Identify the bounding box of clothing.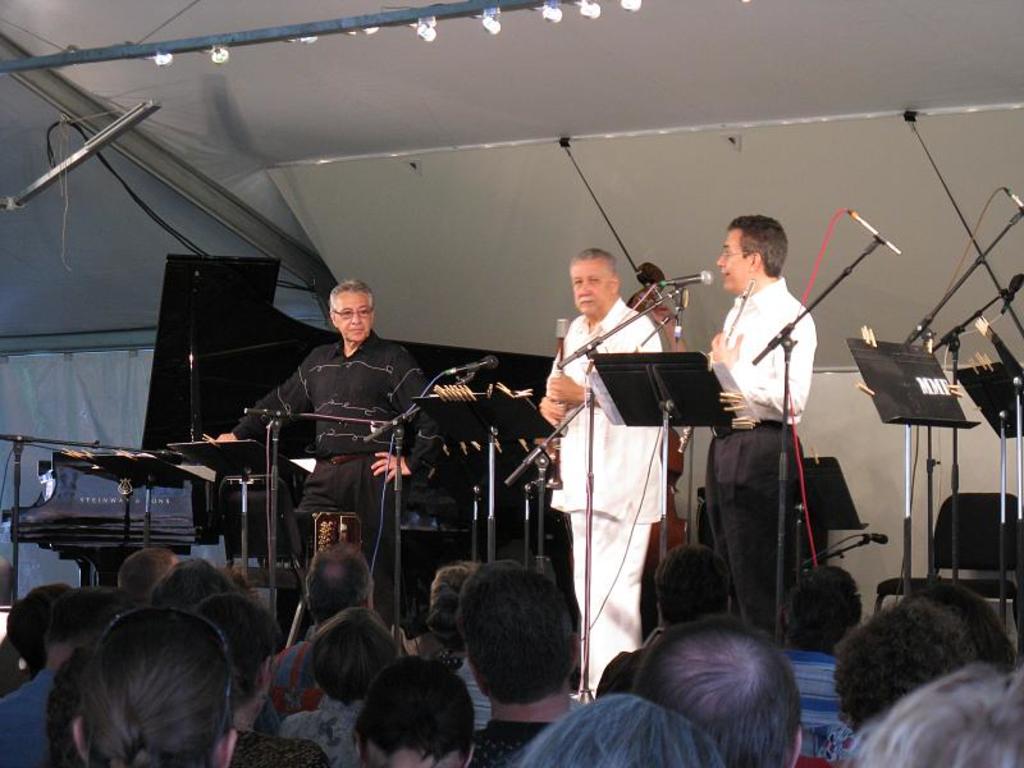
[712, 285, 814, 637].
